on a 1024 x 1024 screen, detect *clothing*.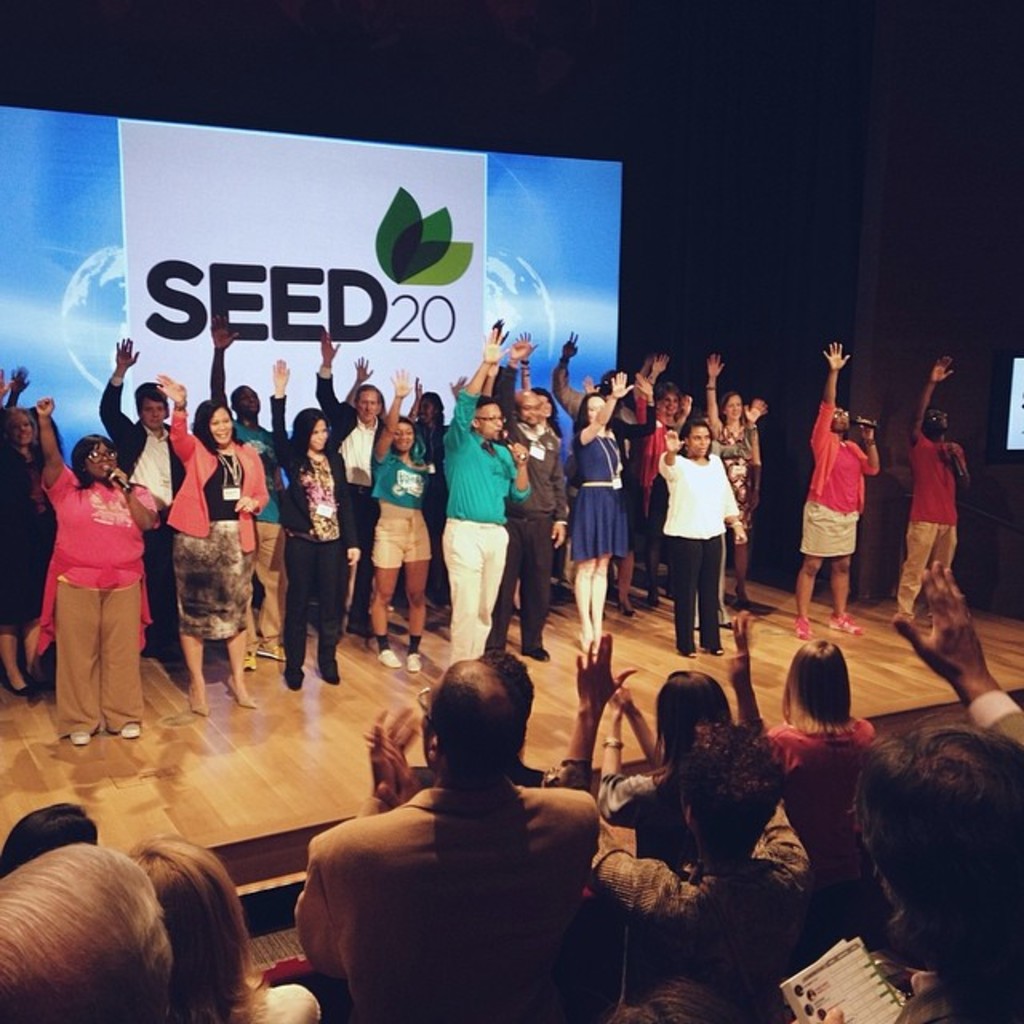
792 499 859 544.
